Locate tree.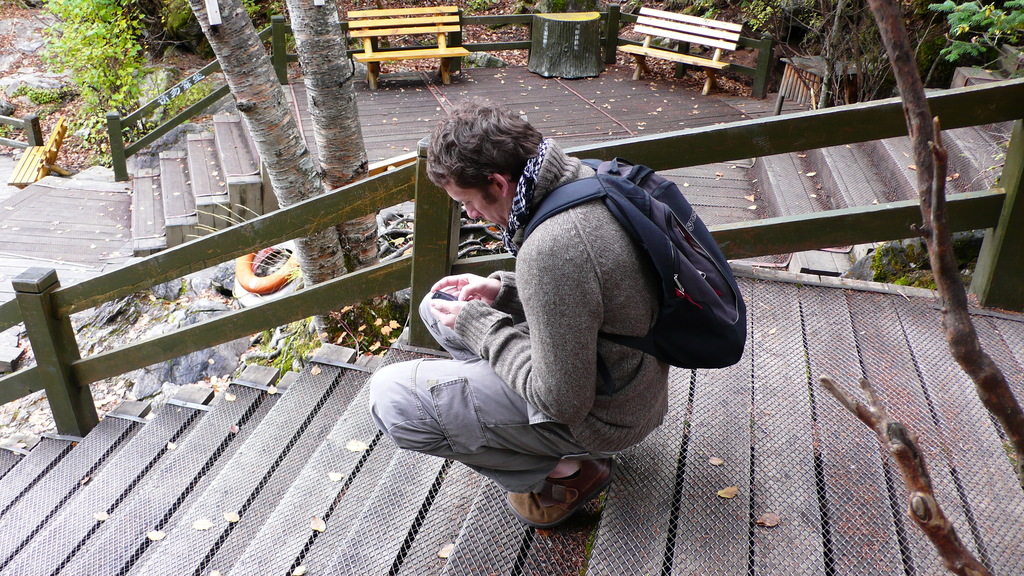
Bounding box: 172, 0, 386, 356.
